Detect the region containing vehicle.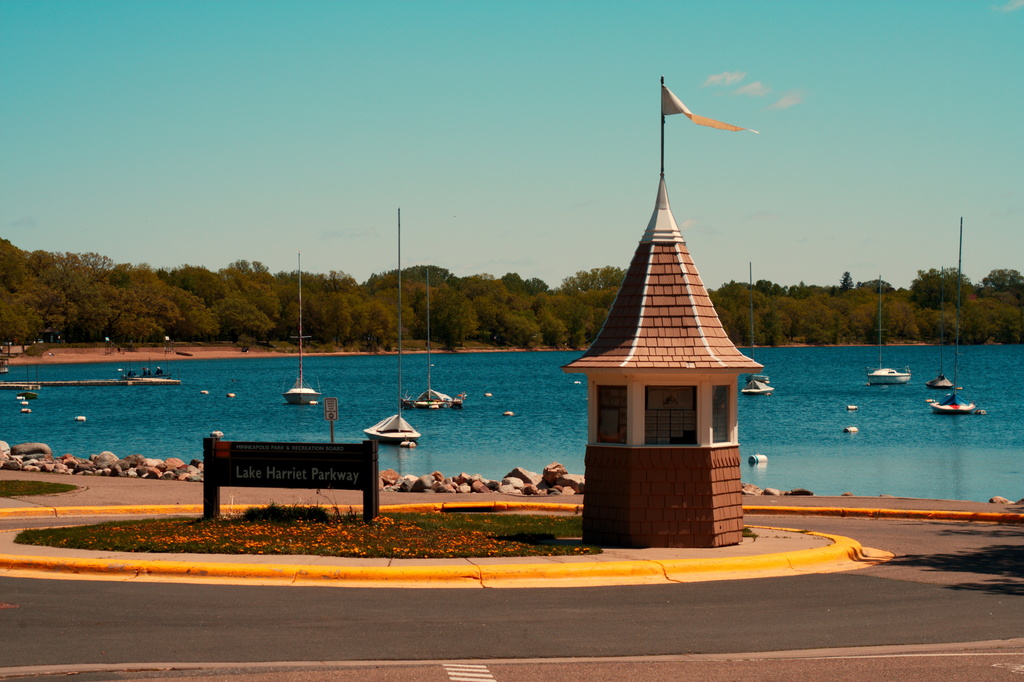
crop(922, 213, 979, 418).
